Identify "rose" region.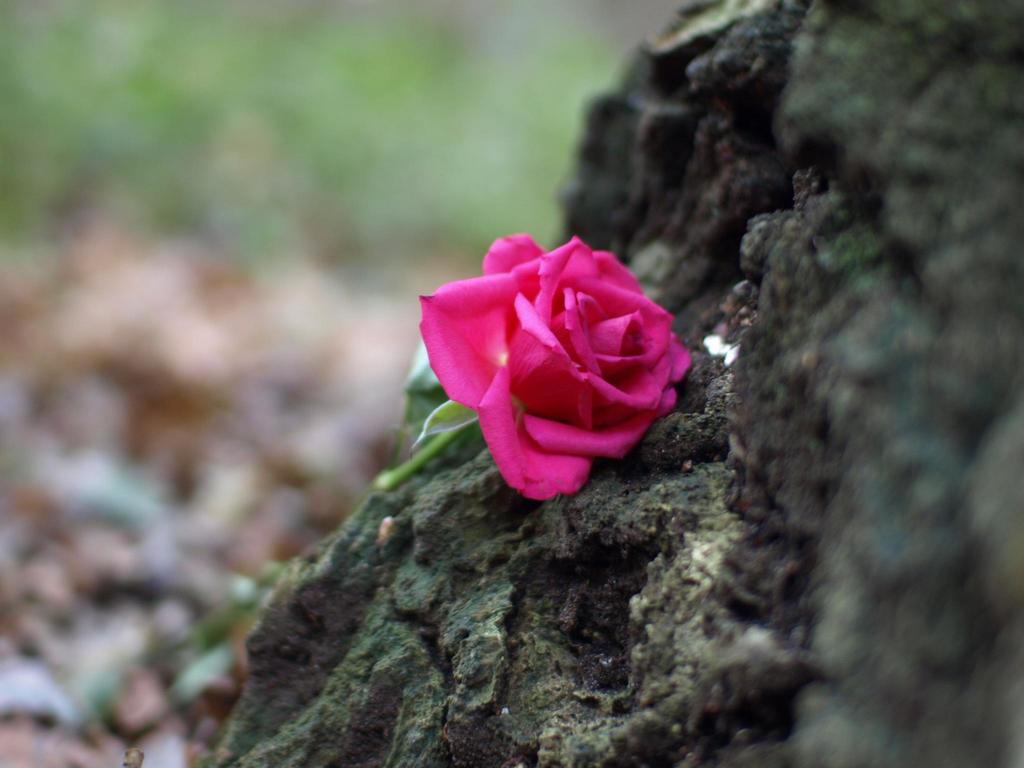
Region: crop(419, 230, 694, 500).
